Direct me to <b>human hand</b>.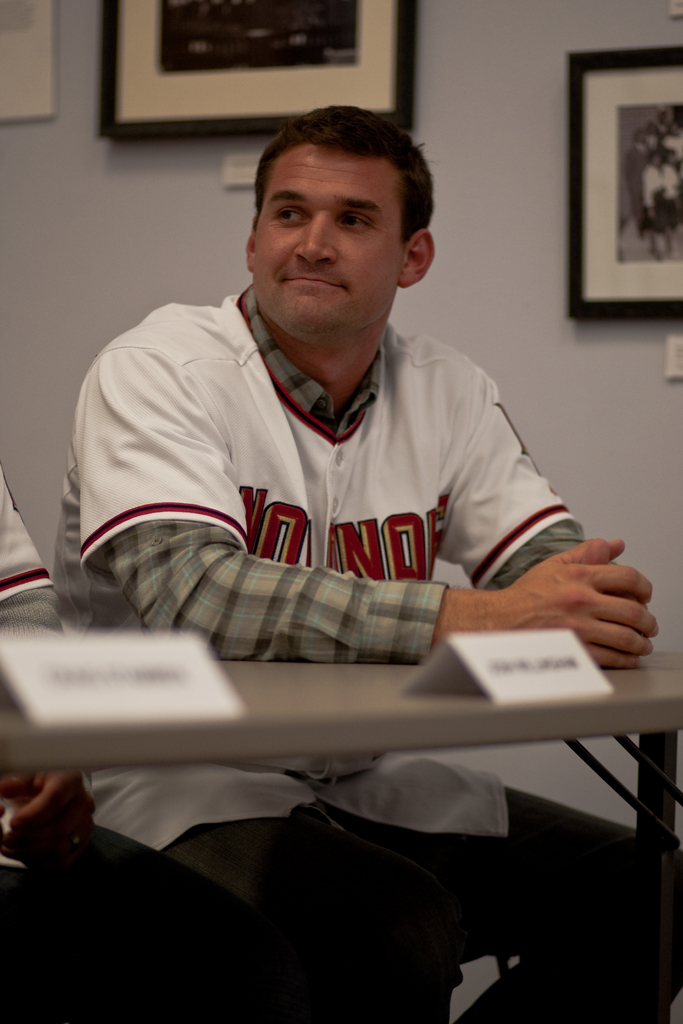
Direction: bbox(0, 769, 99, 867).
